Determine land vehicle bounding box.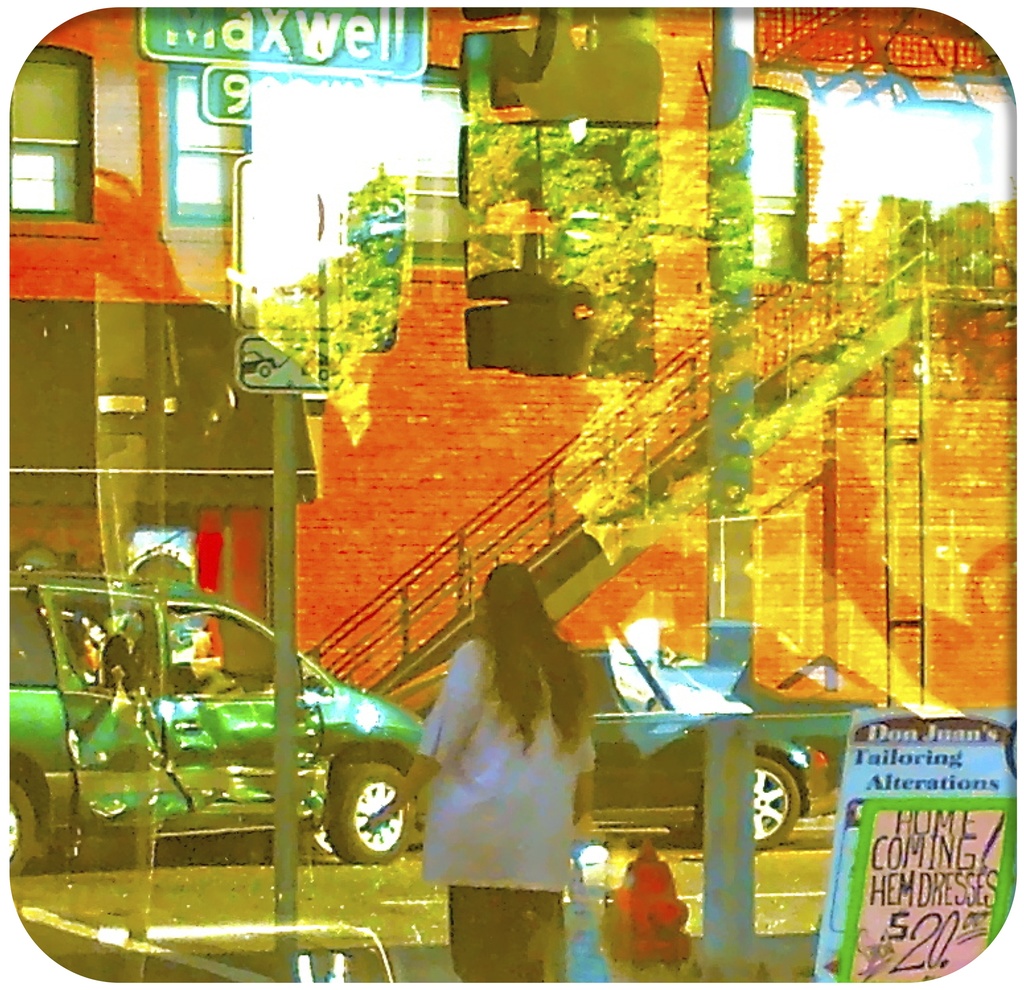
Determined: Rect(0, 569, 437, 907).
